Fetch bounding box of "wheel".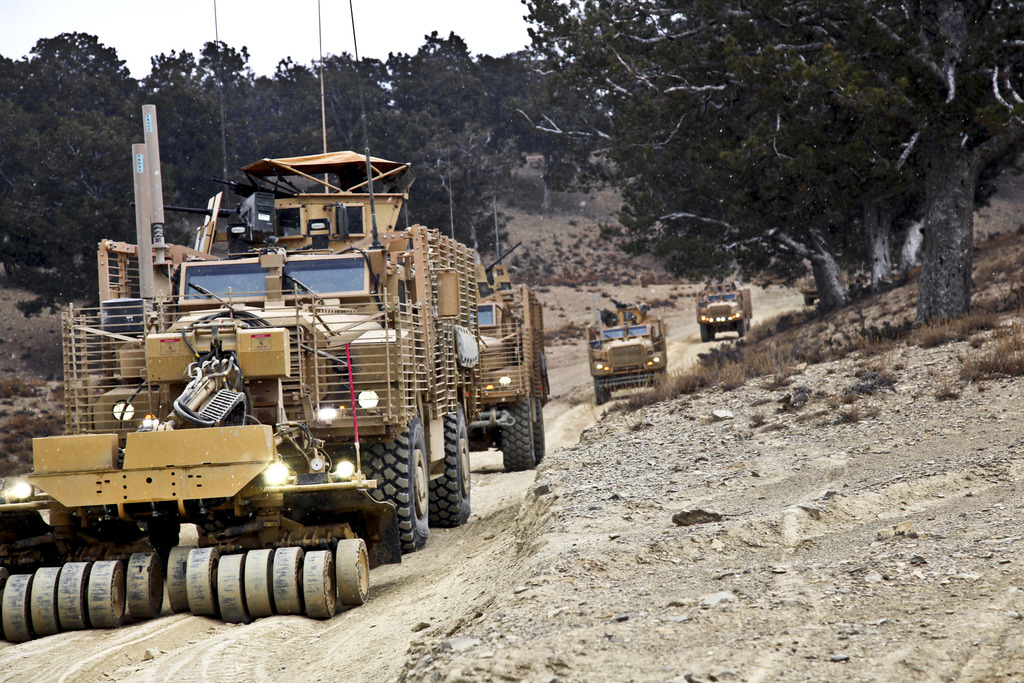
Bbox: select_region(740, 320, 746, 338).
